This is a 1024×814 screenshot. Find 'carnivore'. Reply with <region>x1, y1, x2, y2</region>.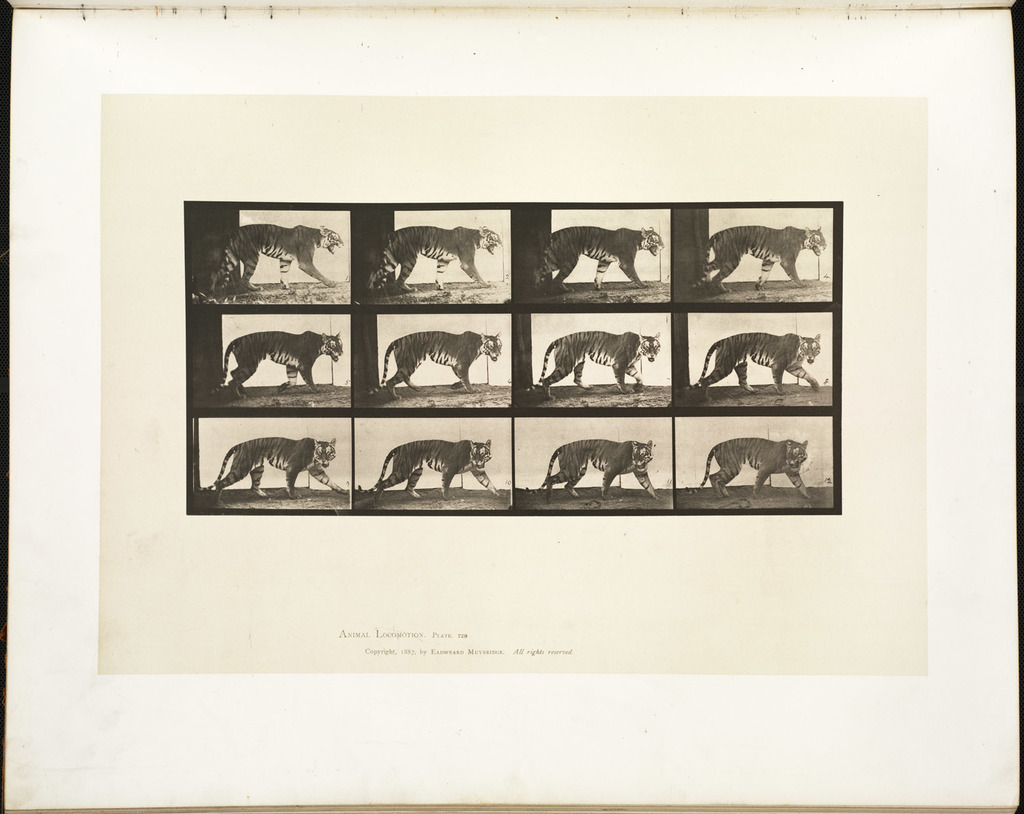
<region>528, 318, 662, 387</region>.
